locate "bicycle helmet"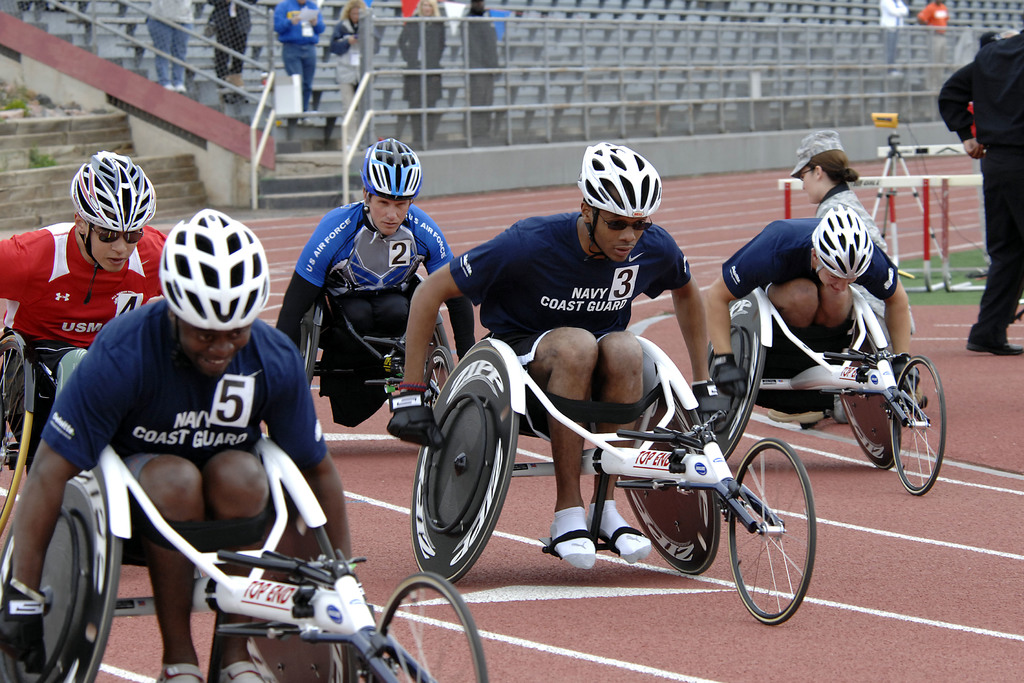
Rect(809, 205, 872, 283)
